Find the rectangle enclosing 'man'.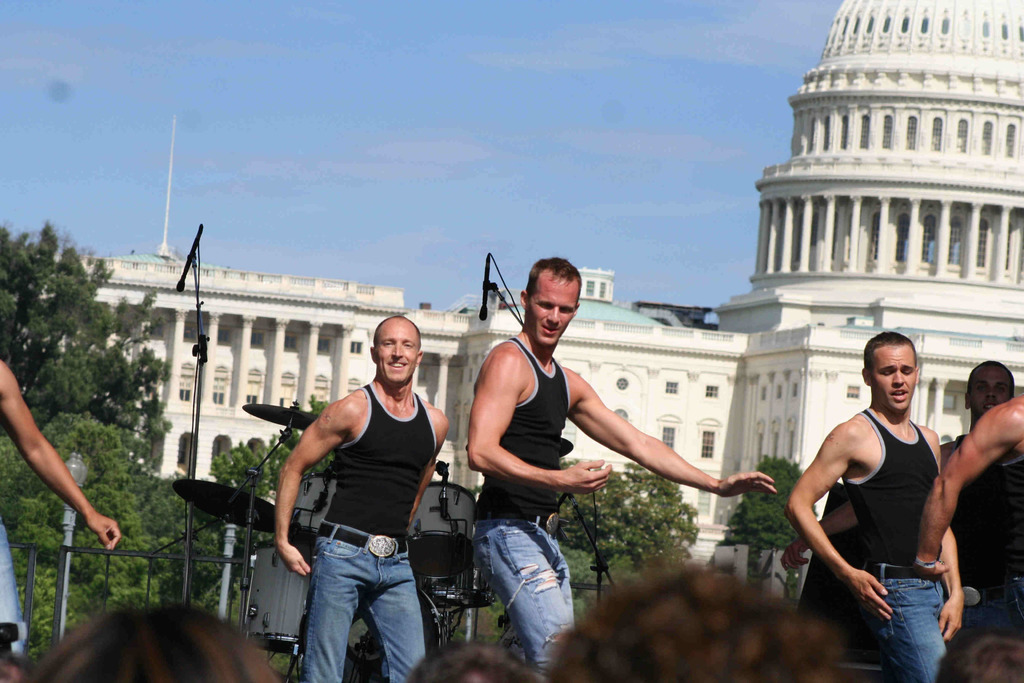
bbox(0, 354, 122, 650).
